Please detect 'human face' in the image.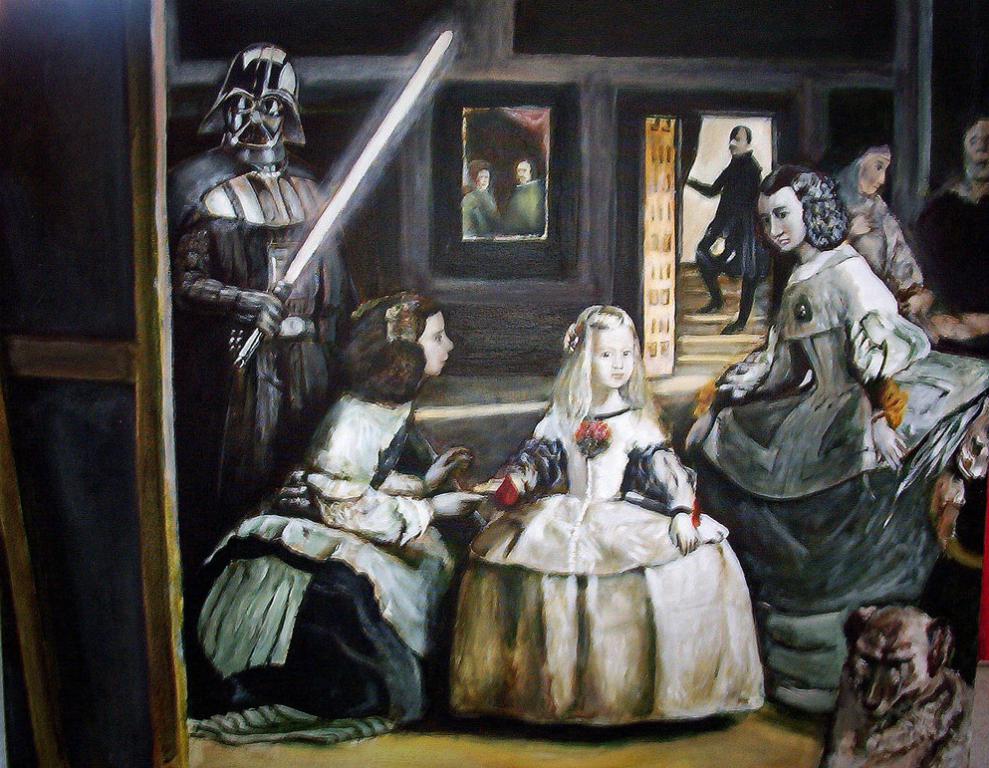
box=[589, 327, 631, 384].
